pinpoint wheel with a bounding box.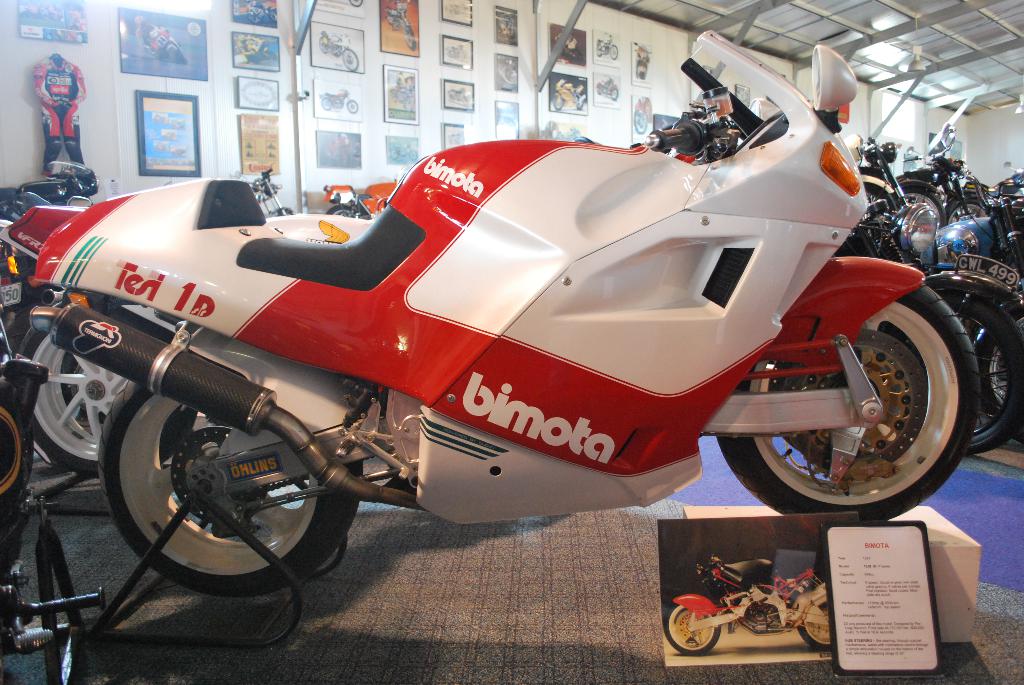
(19, 324, 196, 476).
